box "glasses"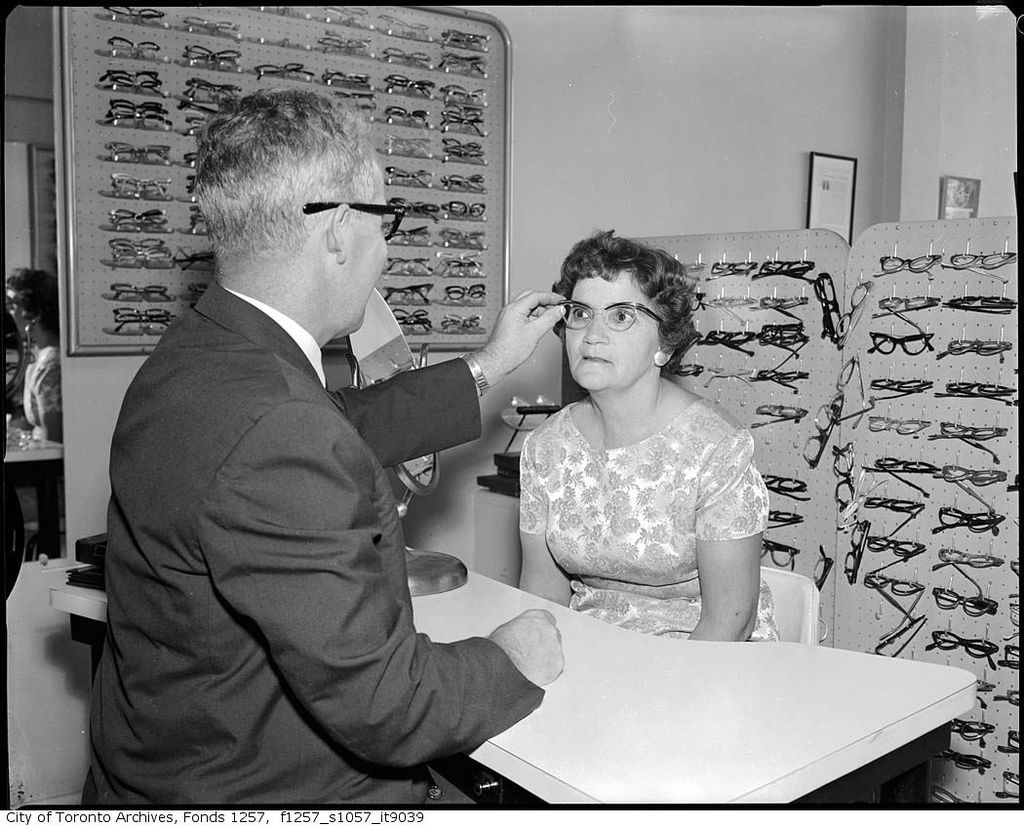
106/3/171/27
